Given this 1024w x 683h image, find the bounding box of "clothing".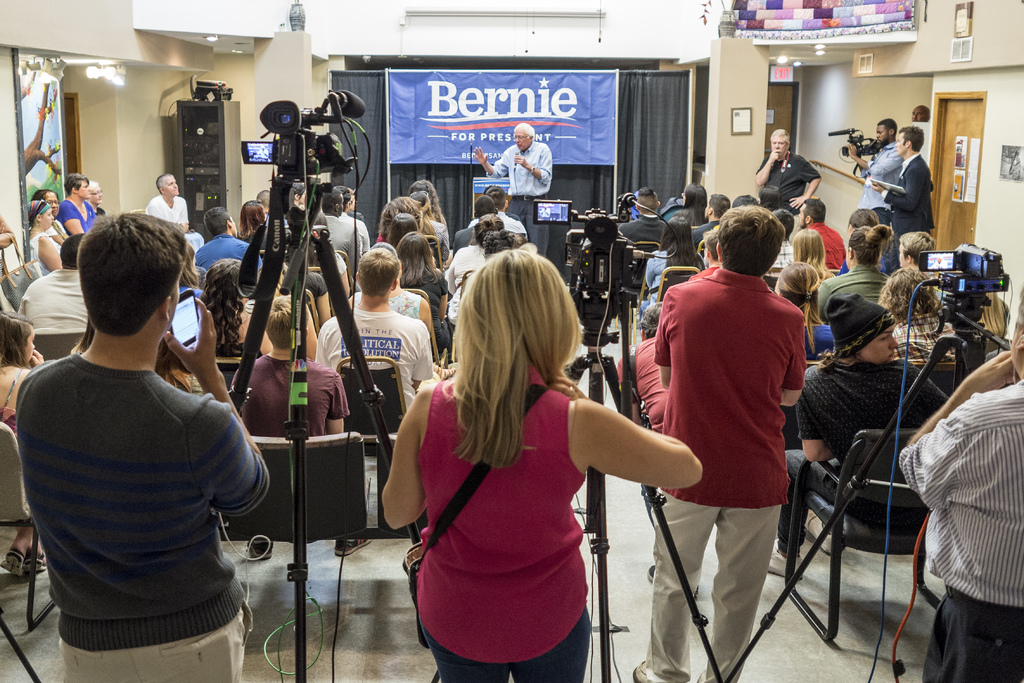
[404,354,625,655].
